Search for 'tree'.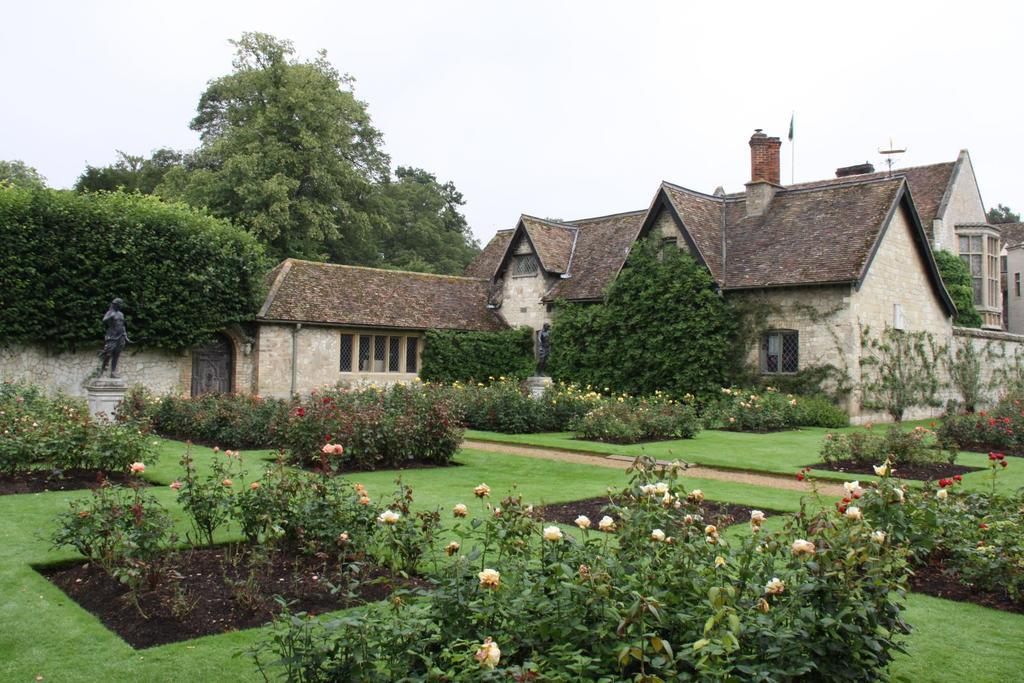
Found at crop(386, 158, 495, 280).
